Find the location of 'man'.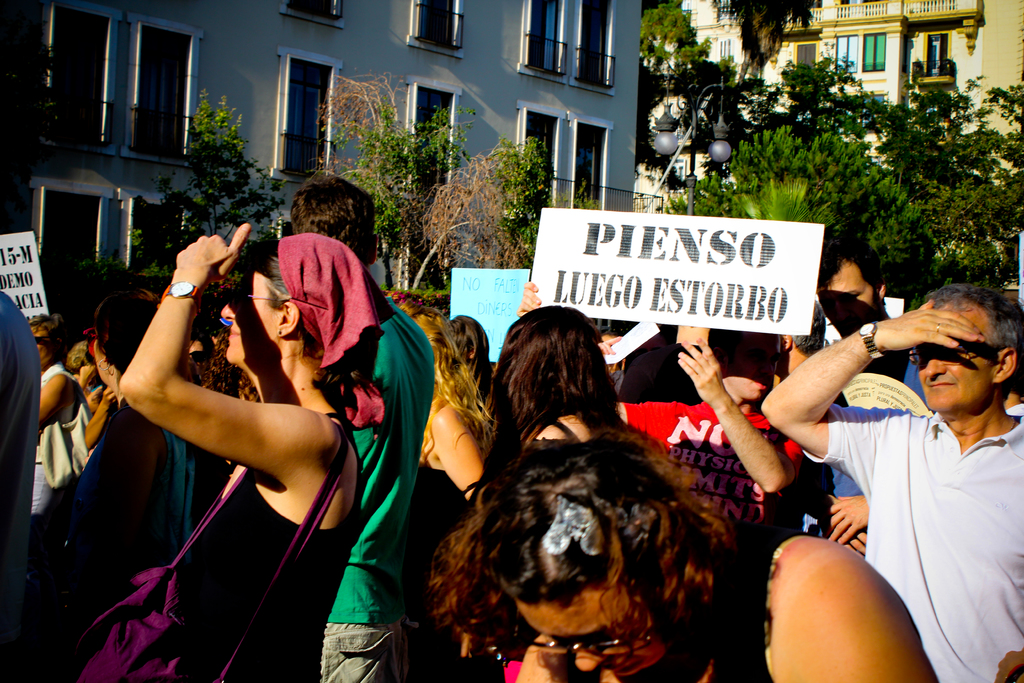
Location: bbox=(0, 286, 38, 682).
